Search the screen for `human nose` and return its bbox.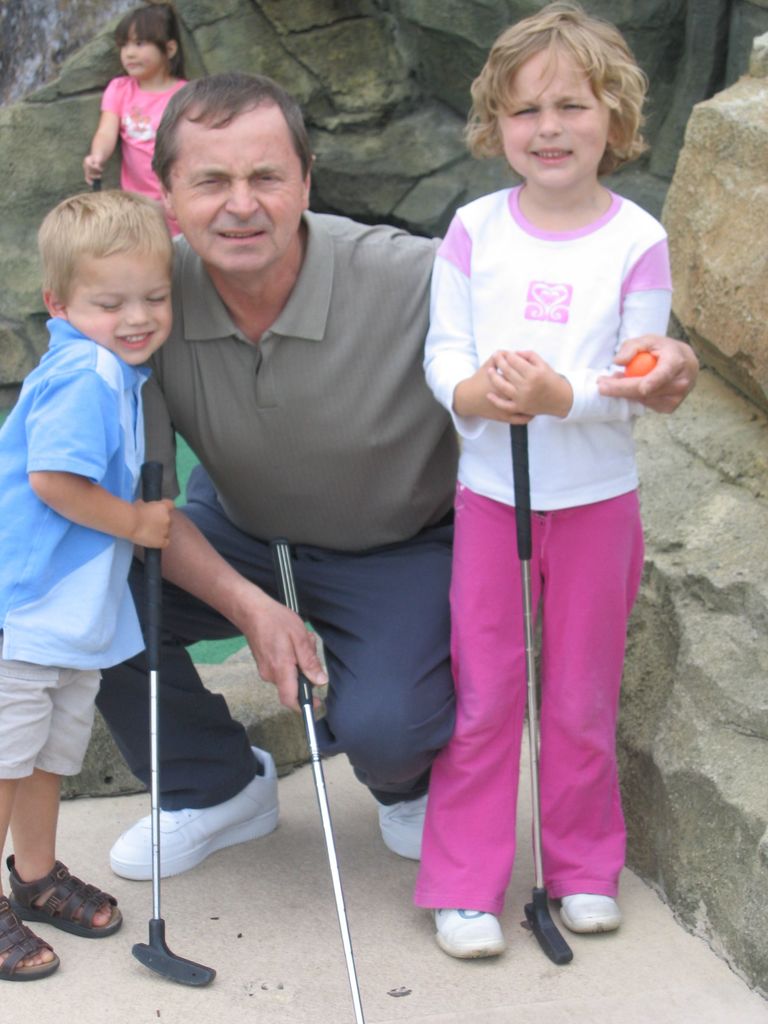
Found: left=128, top=298, right=149, bottom=328.
